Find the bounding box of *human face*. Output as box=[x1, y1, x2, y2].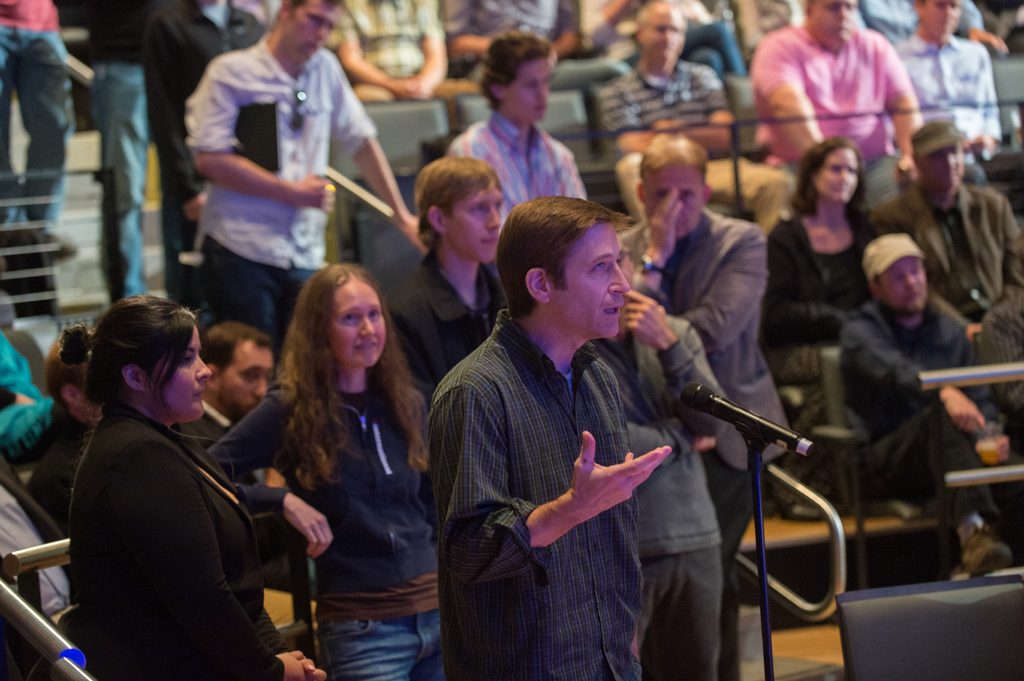
box=[923, 0, 964, 43].
